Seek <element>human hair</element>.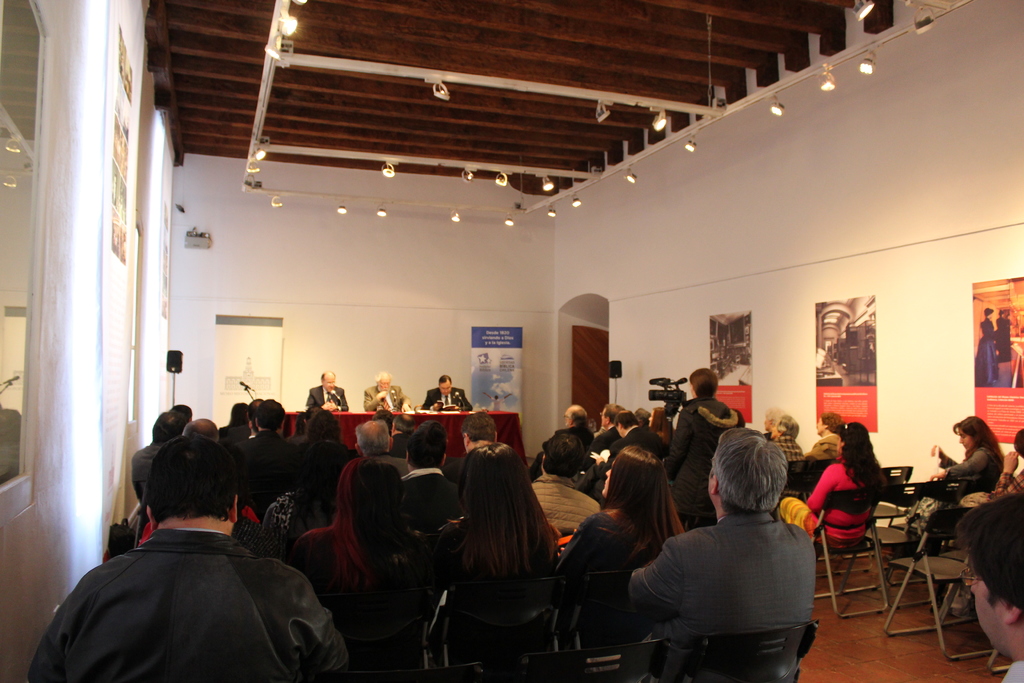
box=[226, 403, 250, 429].
